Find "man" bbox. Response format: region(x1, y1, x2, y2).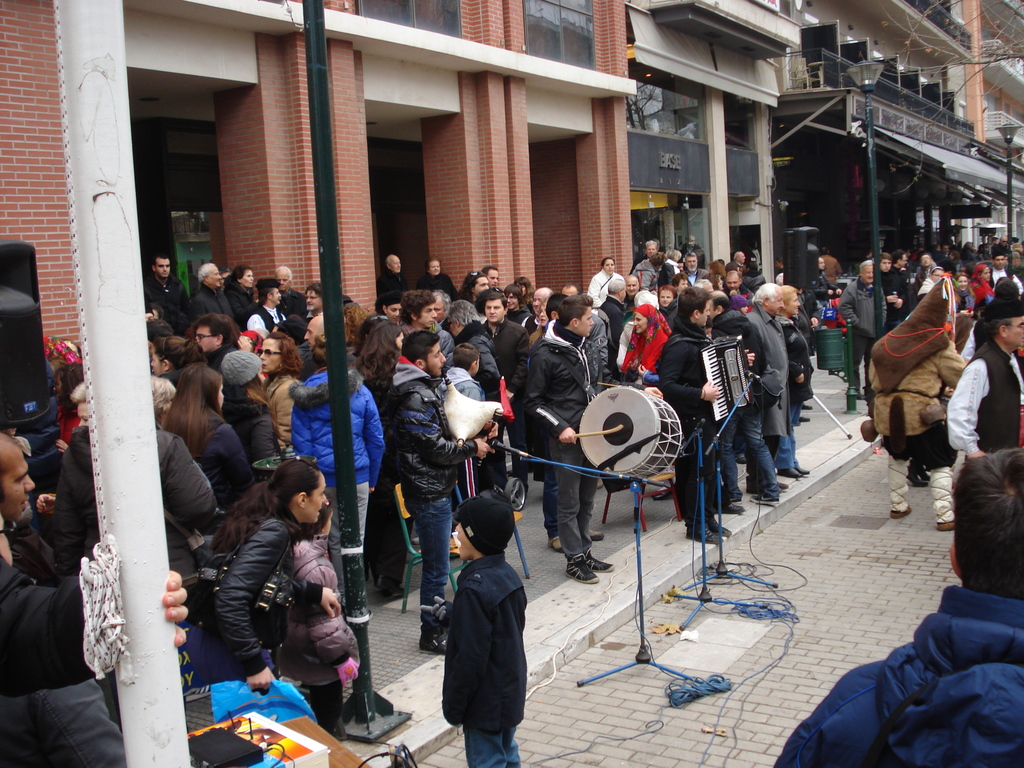
region(482, 266, 505, 287).
